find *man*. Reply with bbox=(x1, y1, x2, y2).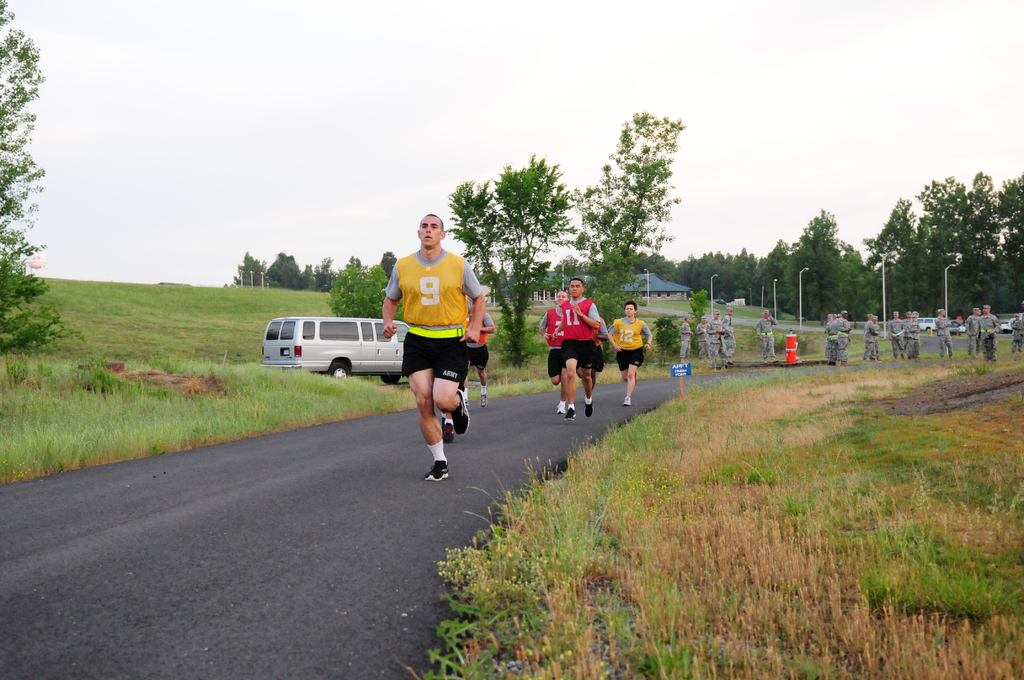
bbox=(1011, 311, 1022, 353).
